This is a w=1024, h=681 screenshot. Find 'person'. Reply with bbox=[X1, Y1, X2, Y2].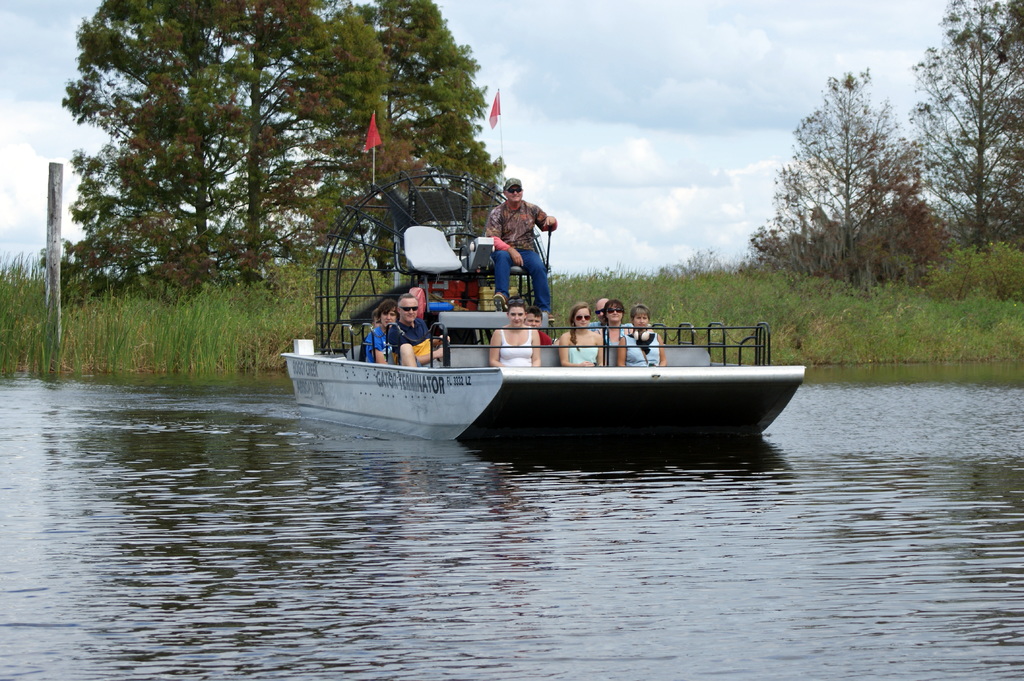
bbox=[493, 174, 552, 301].
